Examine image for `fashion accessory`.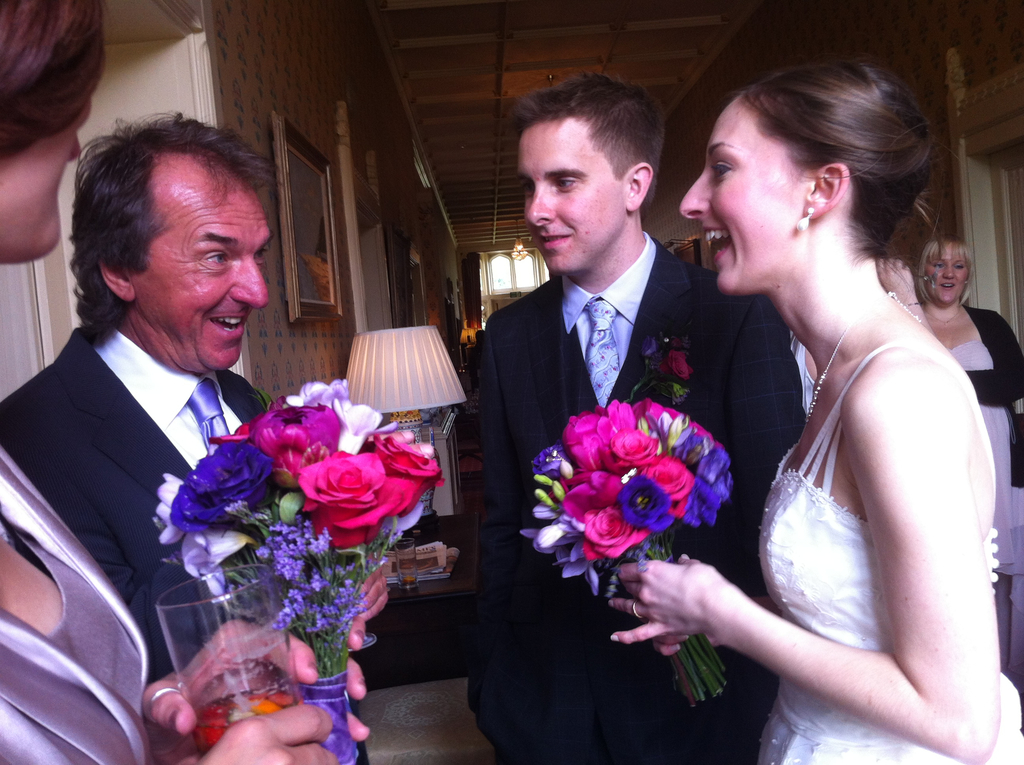
Examination result: [x1=797, y1=206, x2=819, y2=233].
